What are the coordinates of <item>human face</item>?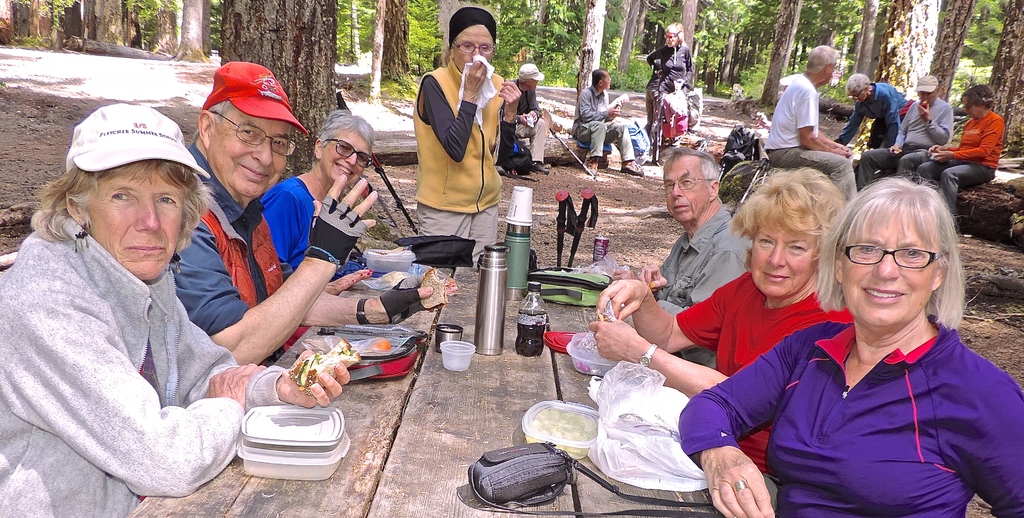
bbox=[529, 78, 539, 90].
